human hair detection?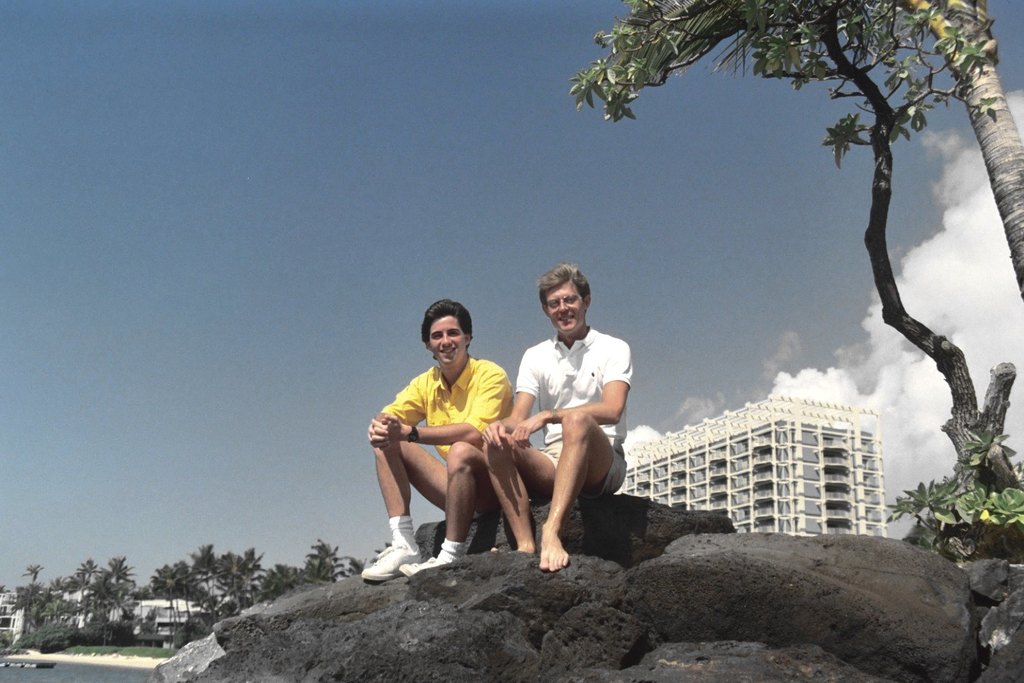
[420, 298, 476, 352]
